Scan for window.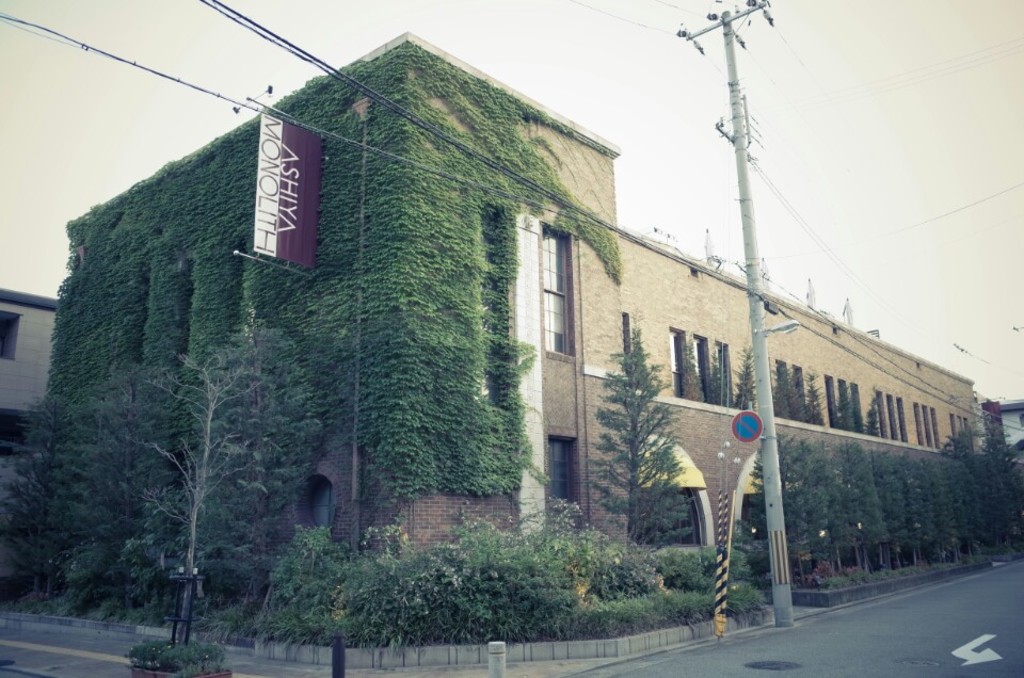
Scan result: x1=671 y1=330 x2=683 y2=400.
